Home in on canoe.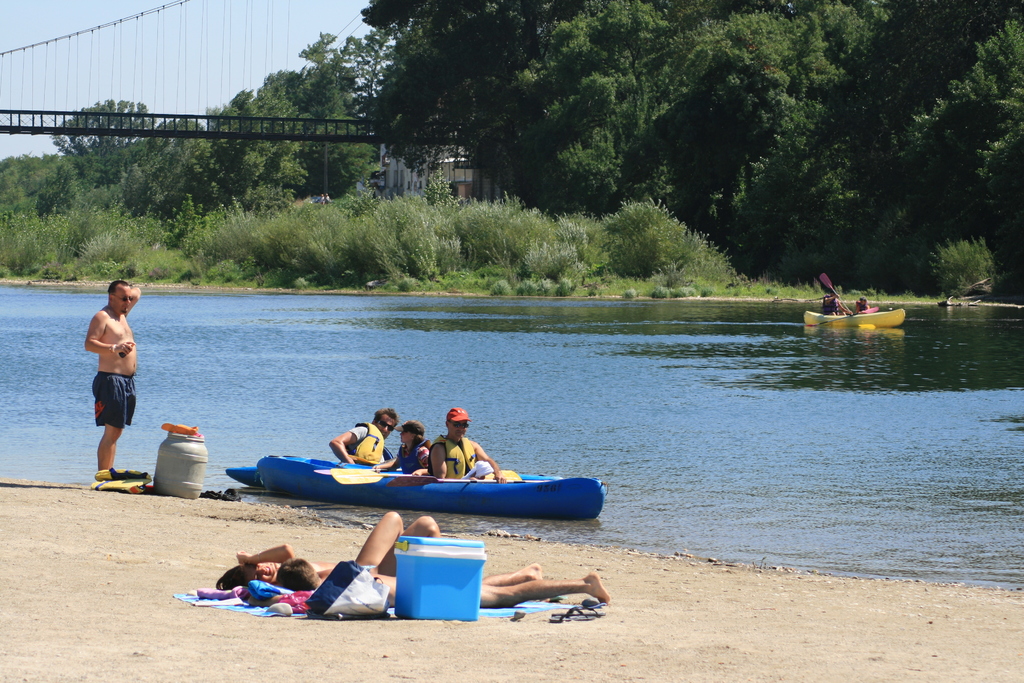
Homed in at [223, 470, 601, 518].
